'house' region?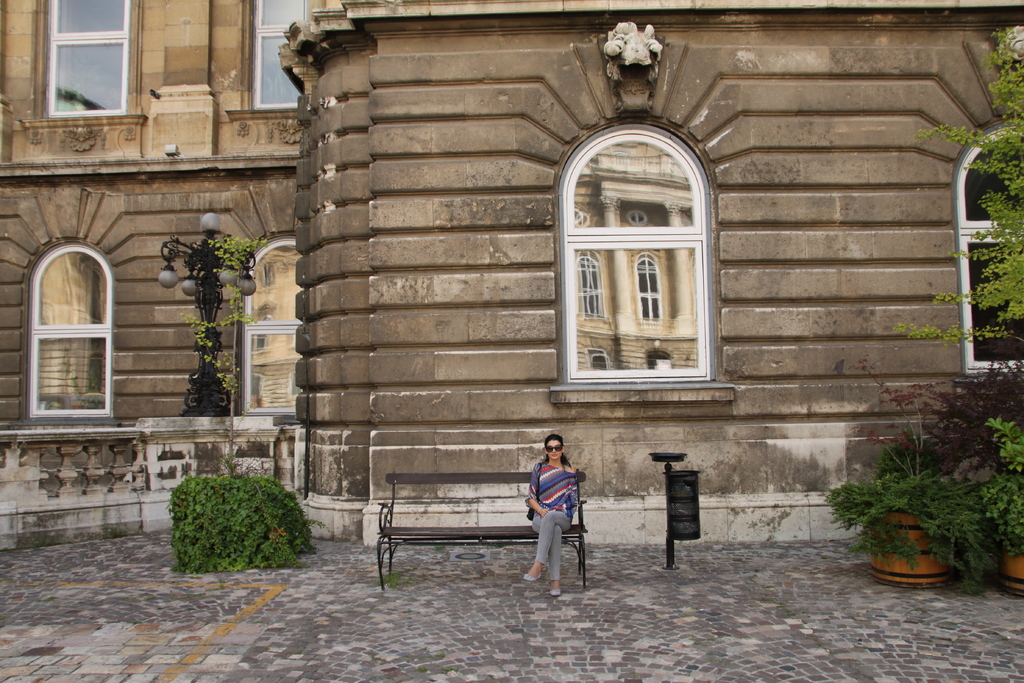
<box>277,0,1023,547</box>
